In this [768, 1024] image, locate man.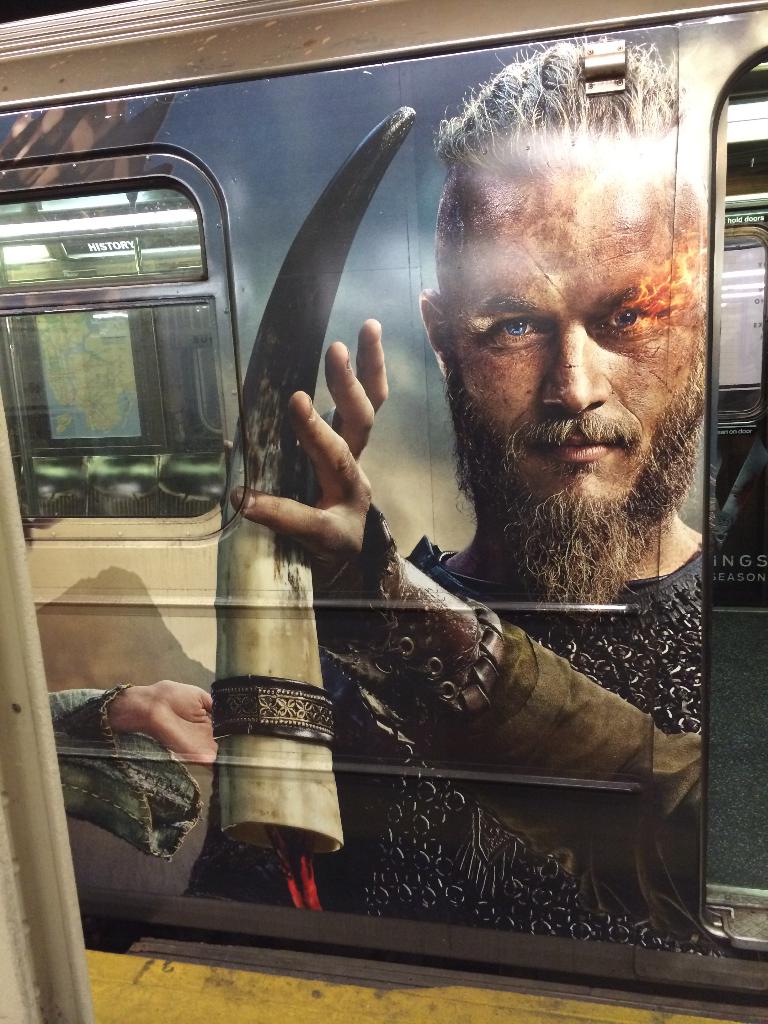
Bounding box: pyautogui.locateOnScreen(179, 93, 740, 877).
